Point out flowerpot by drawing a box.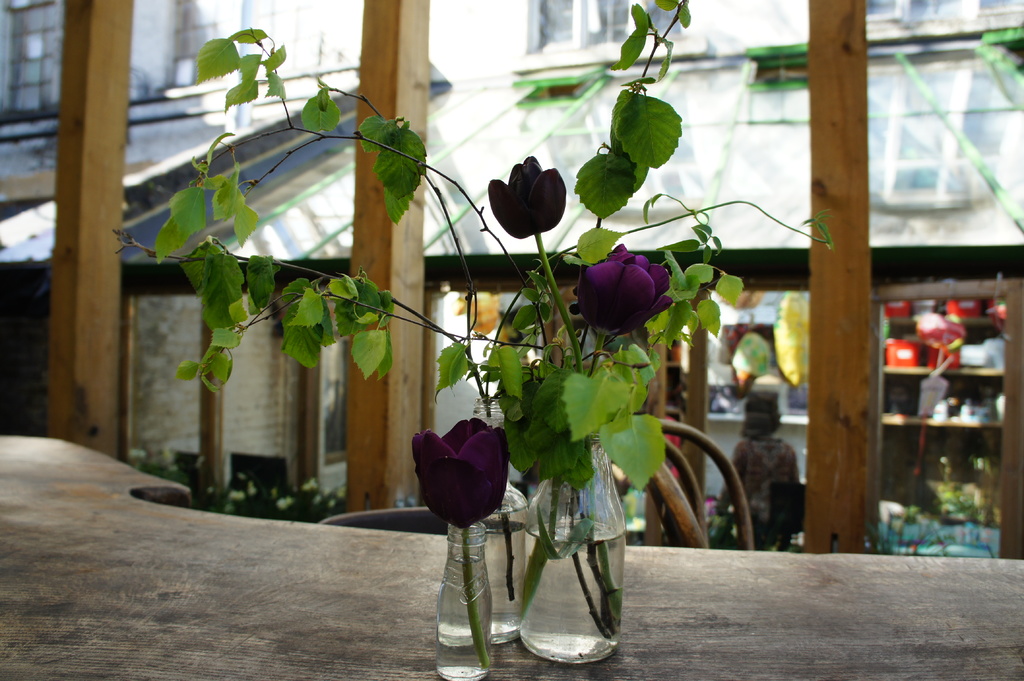
(left=435, top=518, right=492, bottom=680).
